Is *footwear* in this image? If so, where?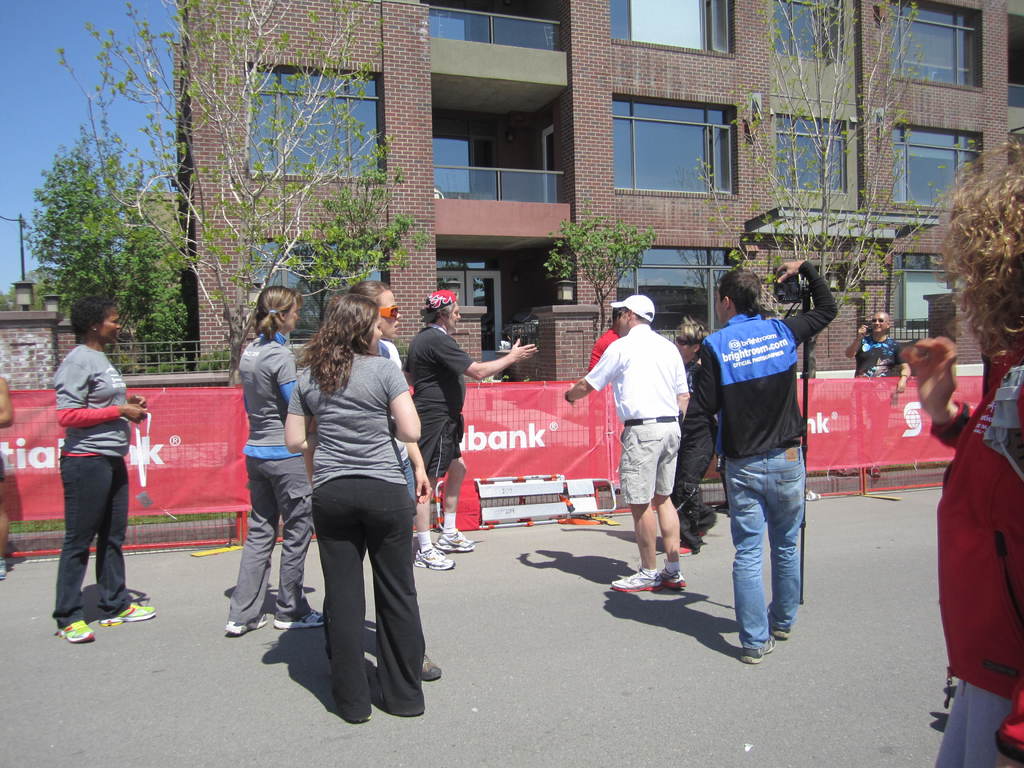
Yes, at (left=768, top=616, right=793, bottom=643).
